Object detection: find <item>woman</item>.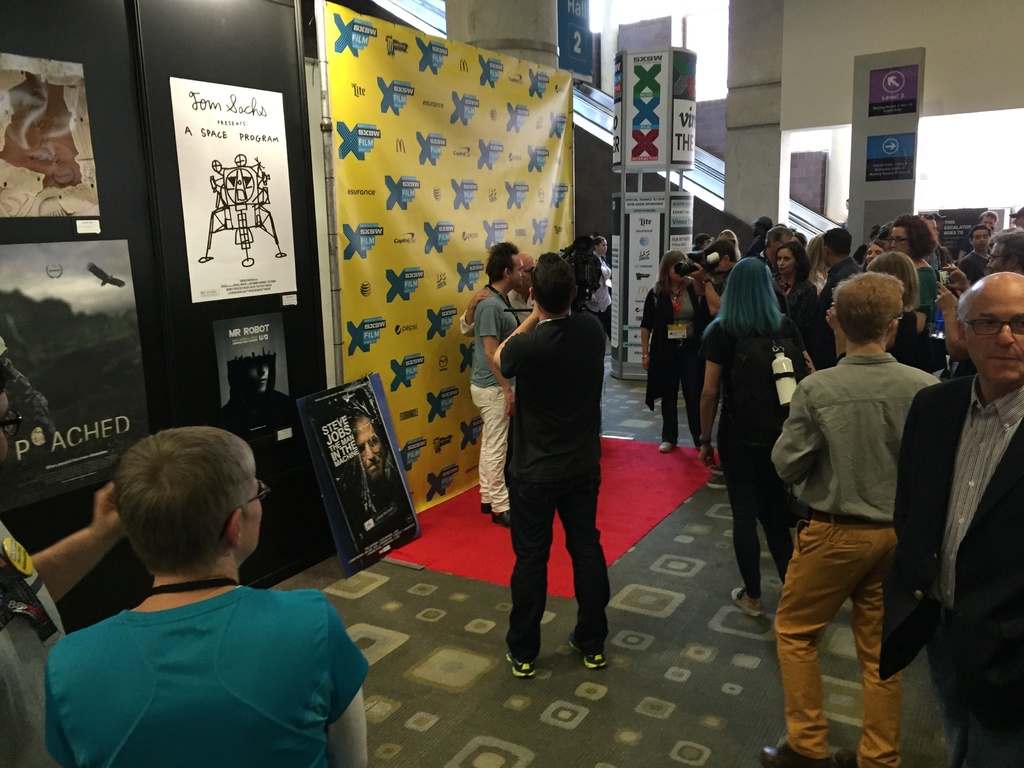
region(822, 248, 944, 372).
